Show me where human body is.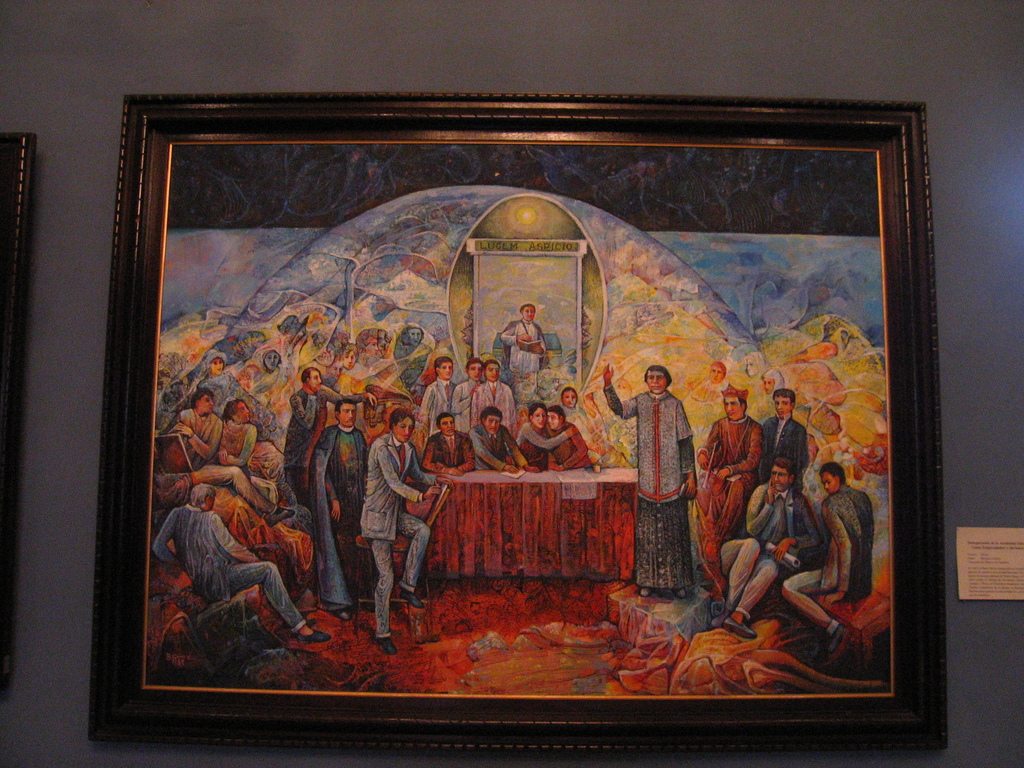
human body is at [left=499, top=317, right=545, bottom=380].
